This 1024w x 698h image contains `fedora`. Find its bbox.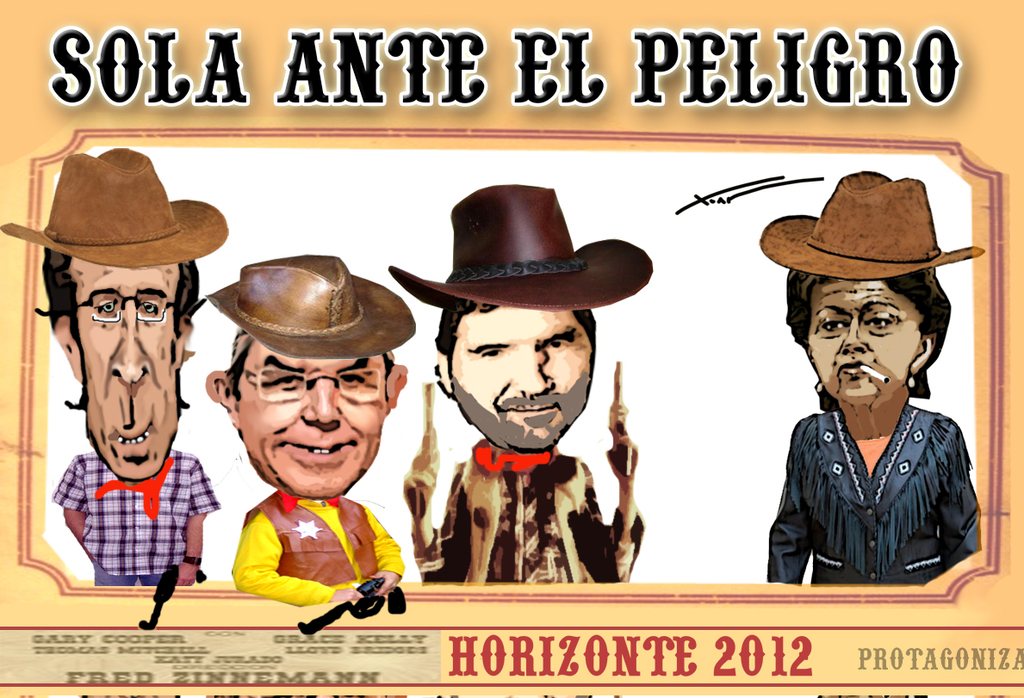
9/143/216/300.
